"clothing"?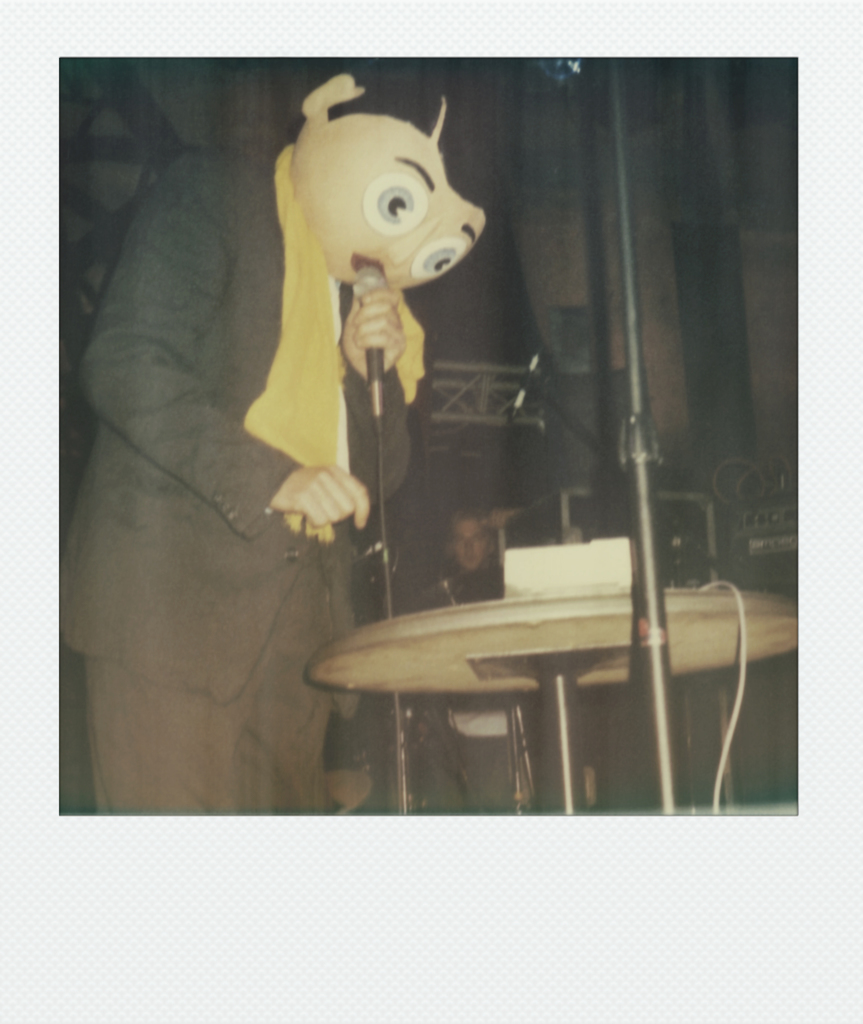
crop(57, 155, 410, 818)
